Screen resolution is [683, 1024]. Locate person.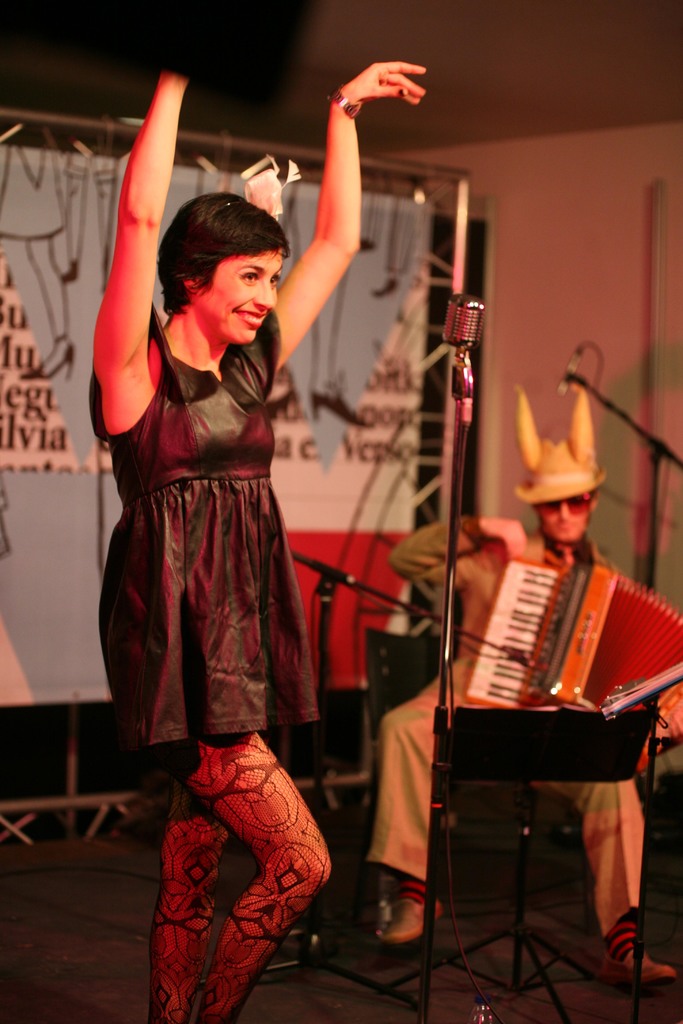
<bbox>85, 98, 364, 992</bbox>.
